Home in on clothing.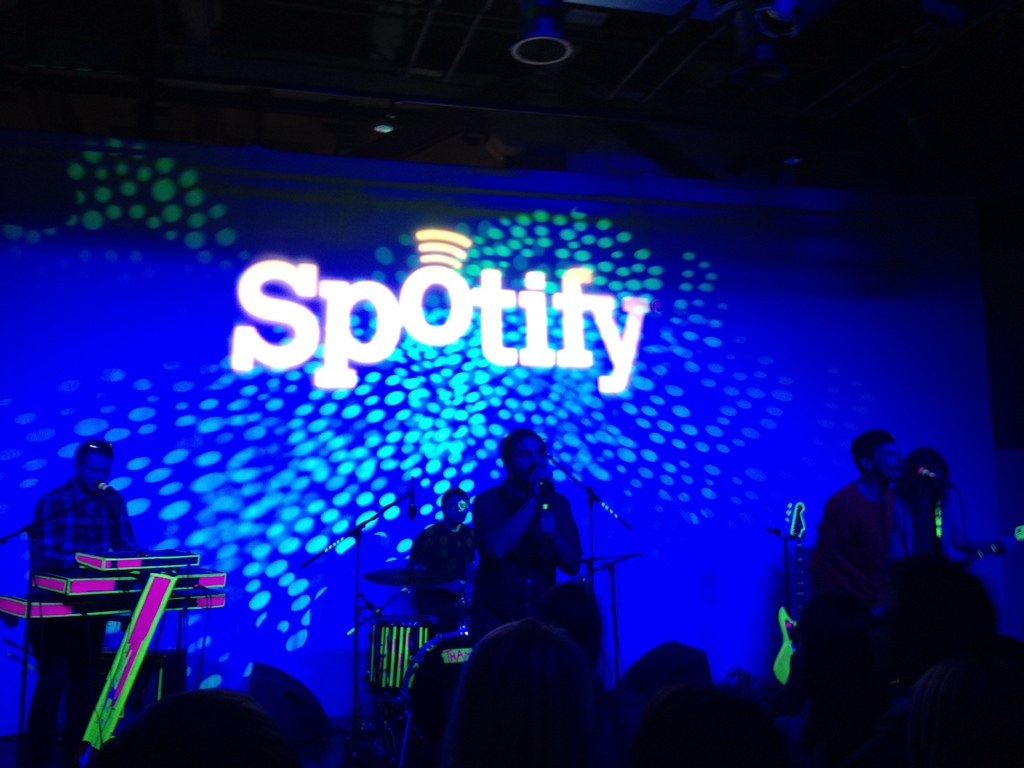
Homed in at [413,522,472,617].
